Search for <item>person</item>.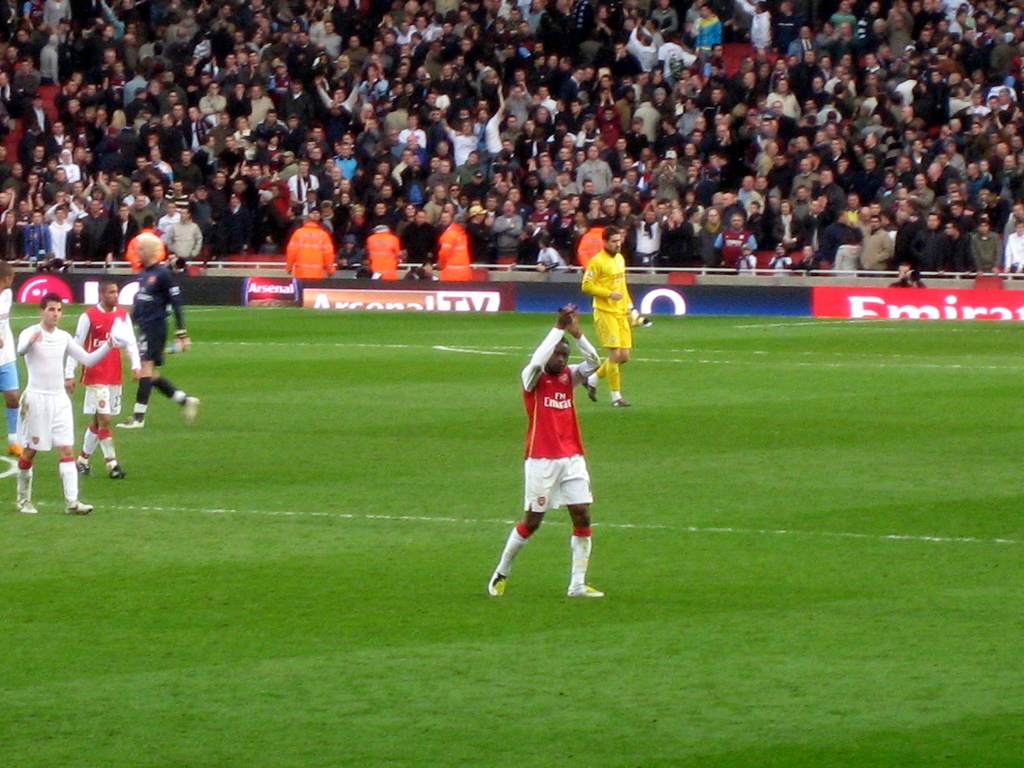
Found at detection(280, 214, 339, 289).
